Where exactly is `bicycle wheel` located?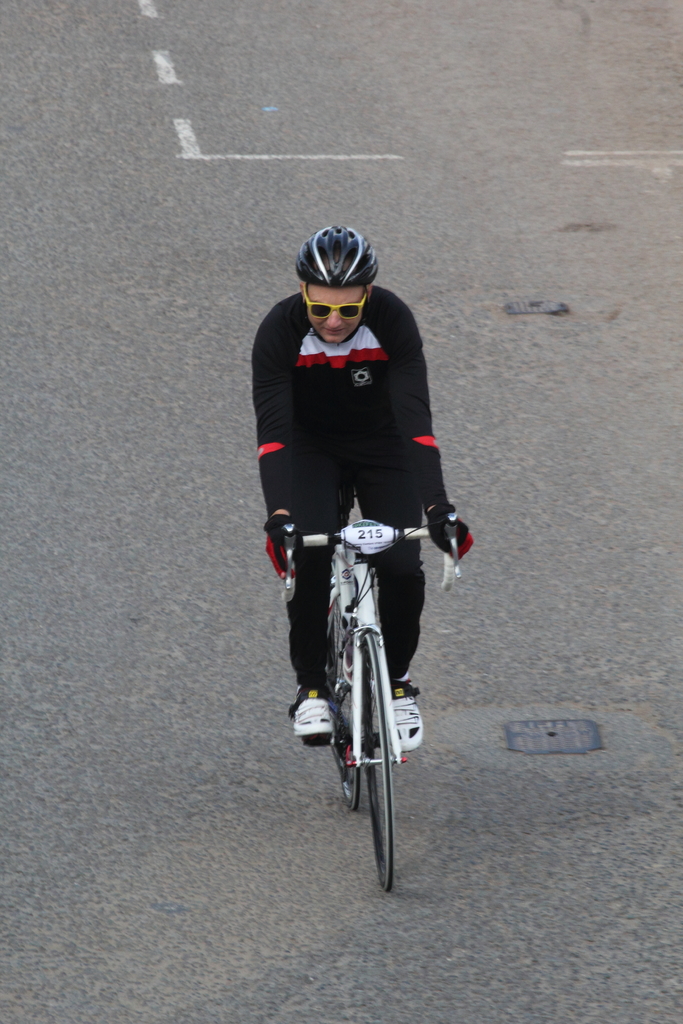
Its bounding box is 361/632/392/891.
